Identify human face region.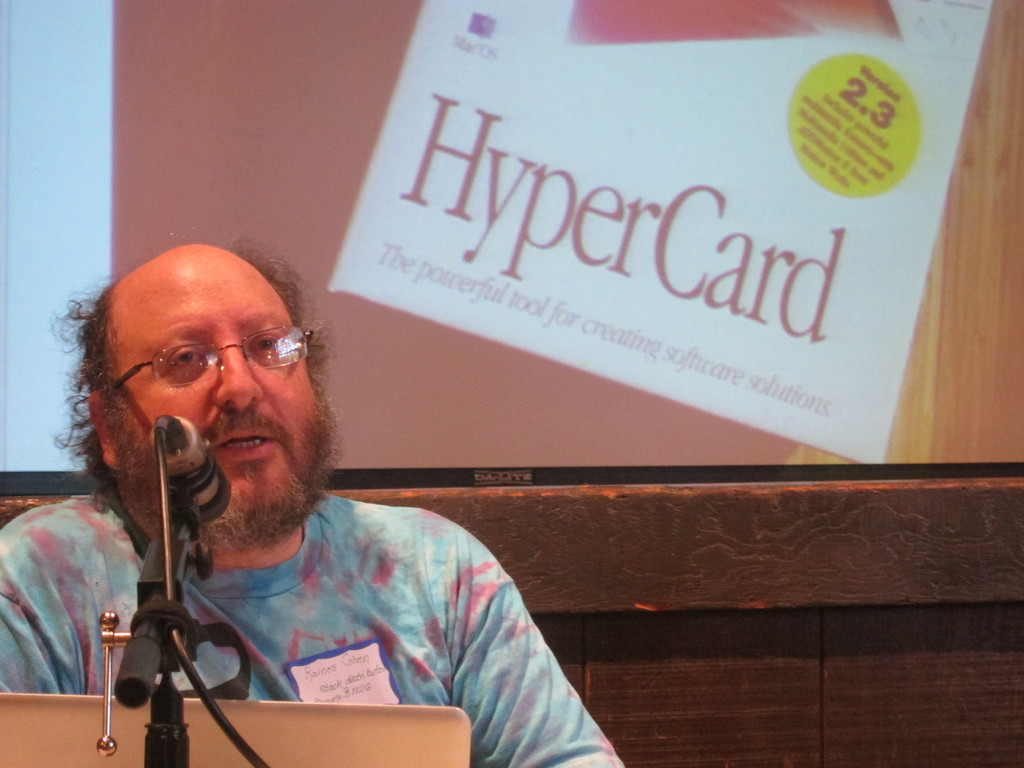
Region: (x1=108, y1=269, x2=337, y2=534).
